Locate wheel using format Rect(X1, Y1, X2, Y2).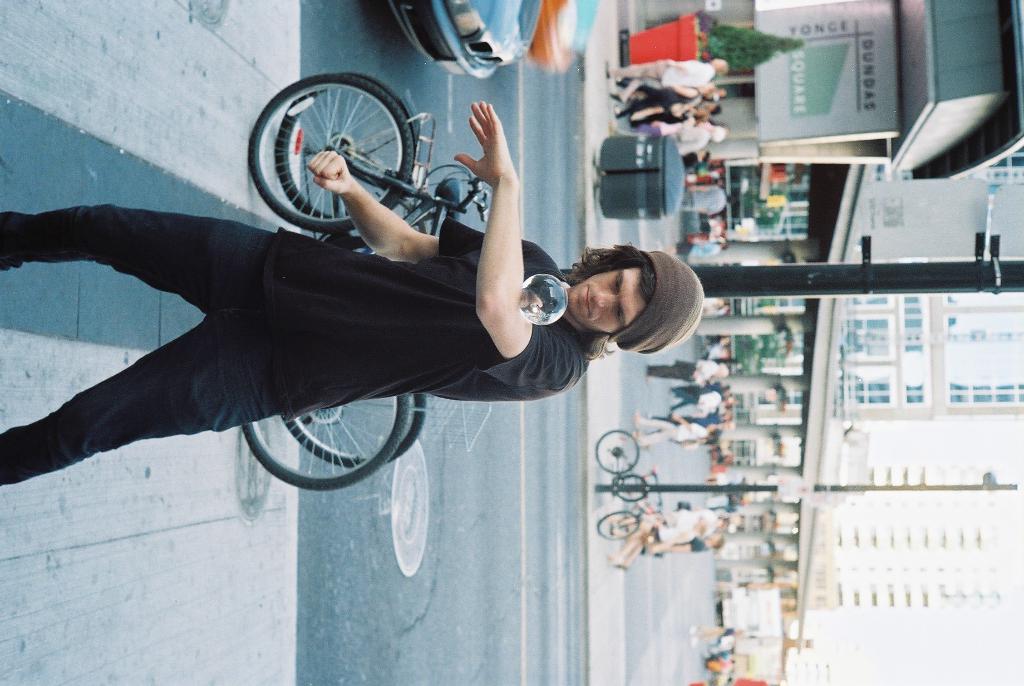
Rect(597, 514, 640, 541).
